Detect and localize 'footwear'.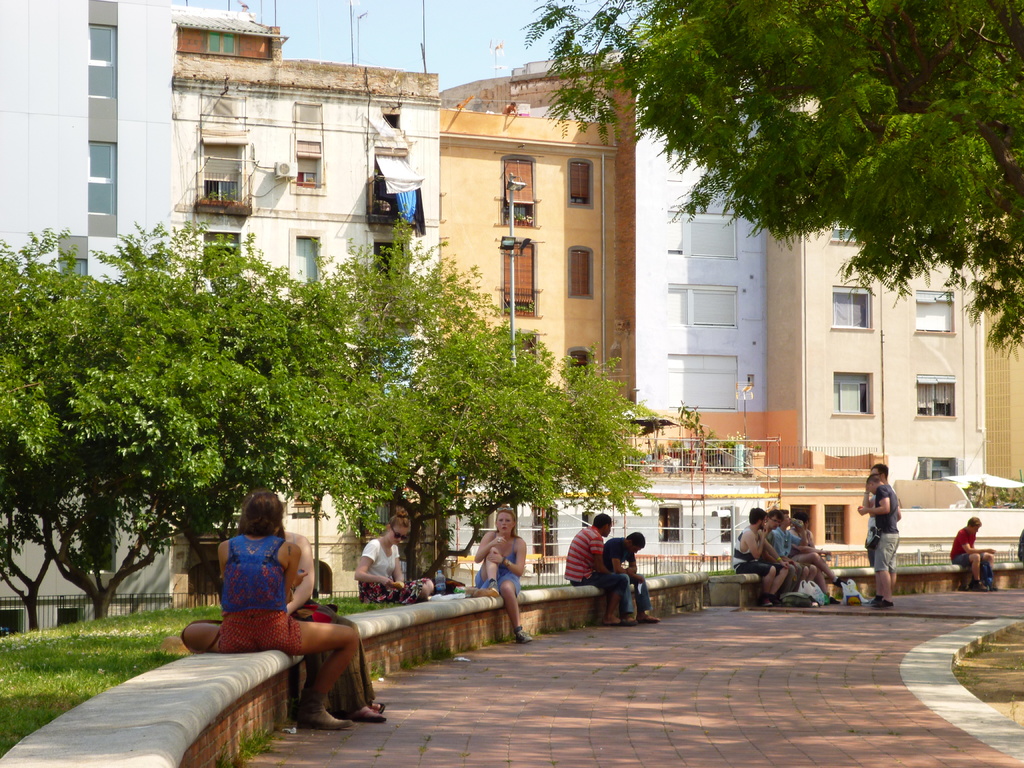
Localized at 605/618/627/626.
